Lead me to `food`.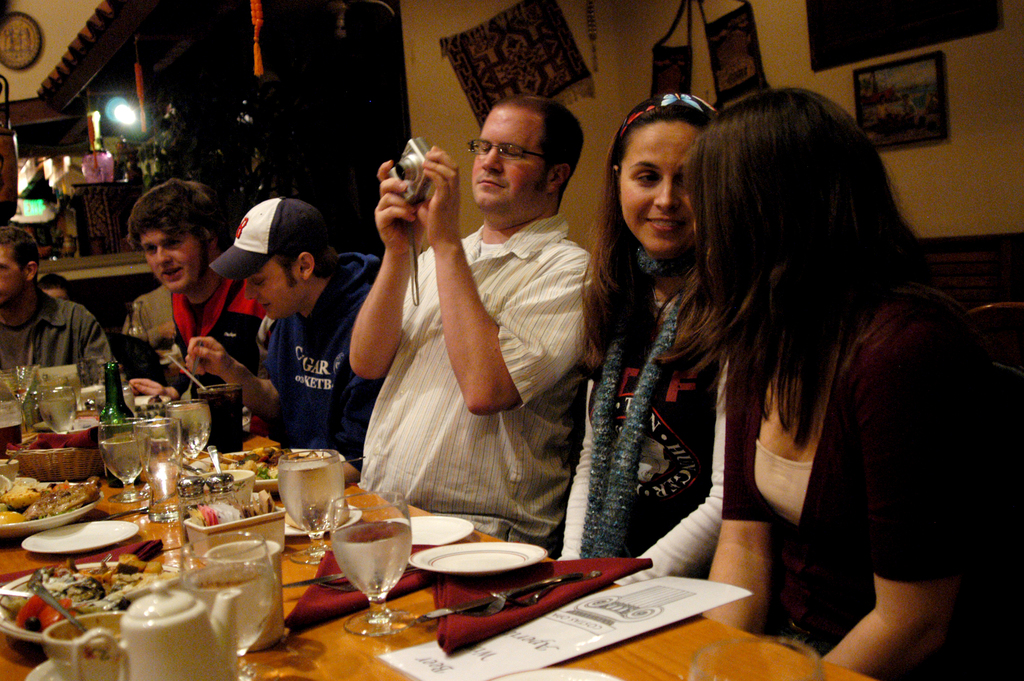
Lead to region(220, 431, 346, 479).
